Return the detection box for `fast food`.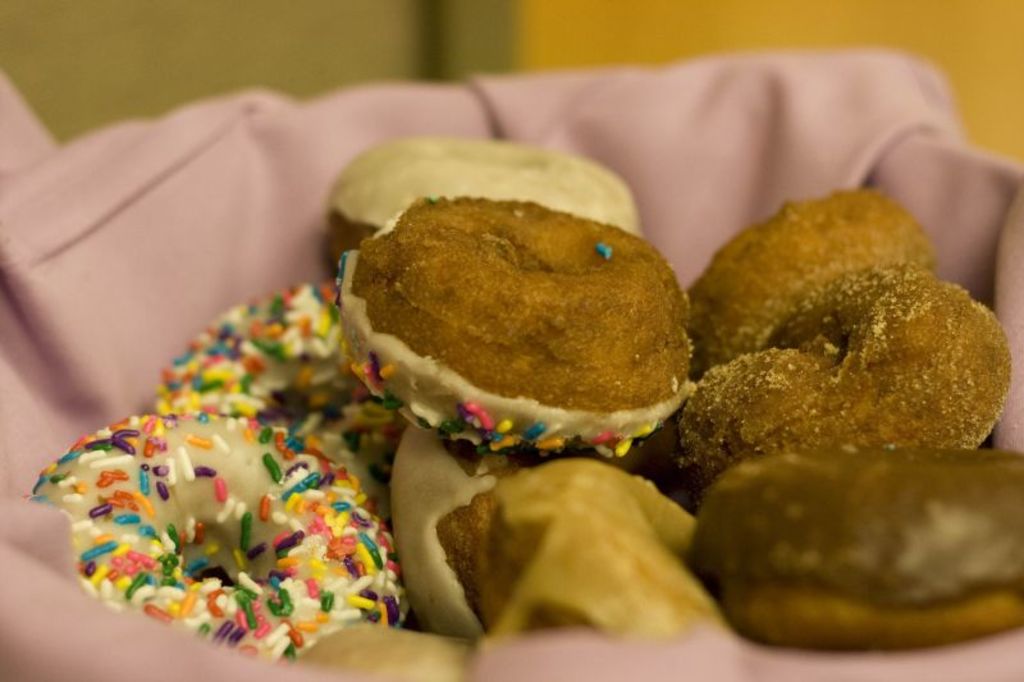
<box>672,278,1010,491</box>.
